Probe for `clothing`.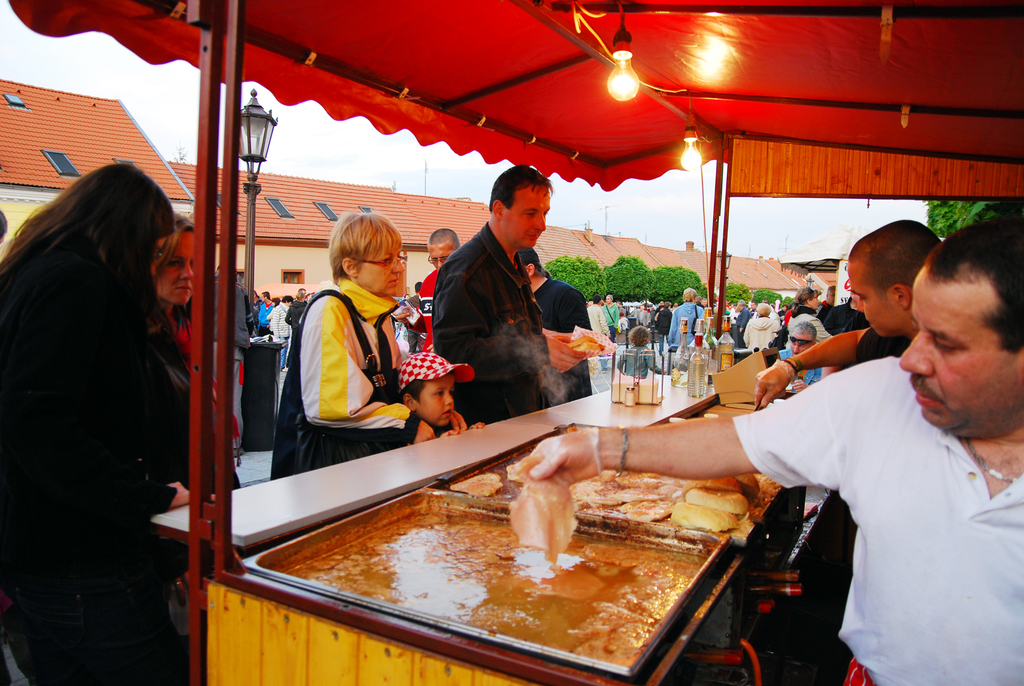
Probe result: 271:305:275:345.
